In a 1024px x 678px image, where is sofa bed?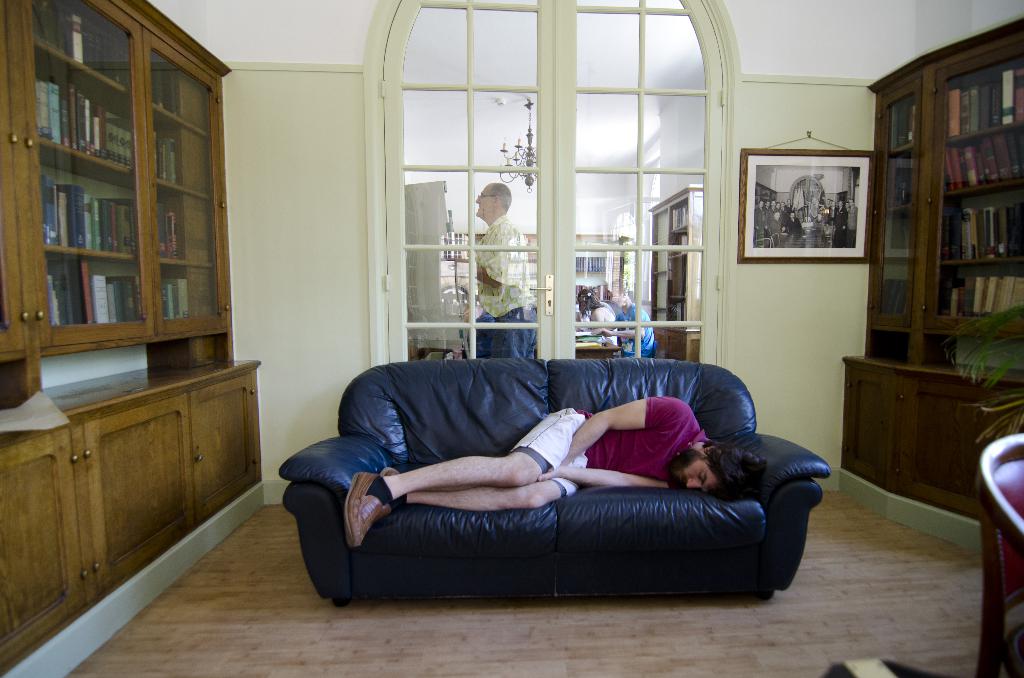
locate(281, 355, 830, 606).
